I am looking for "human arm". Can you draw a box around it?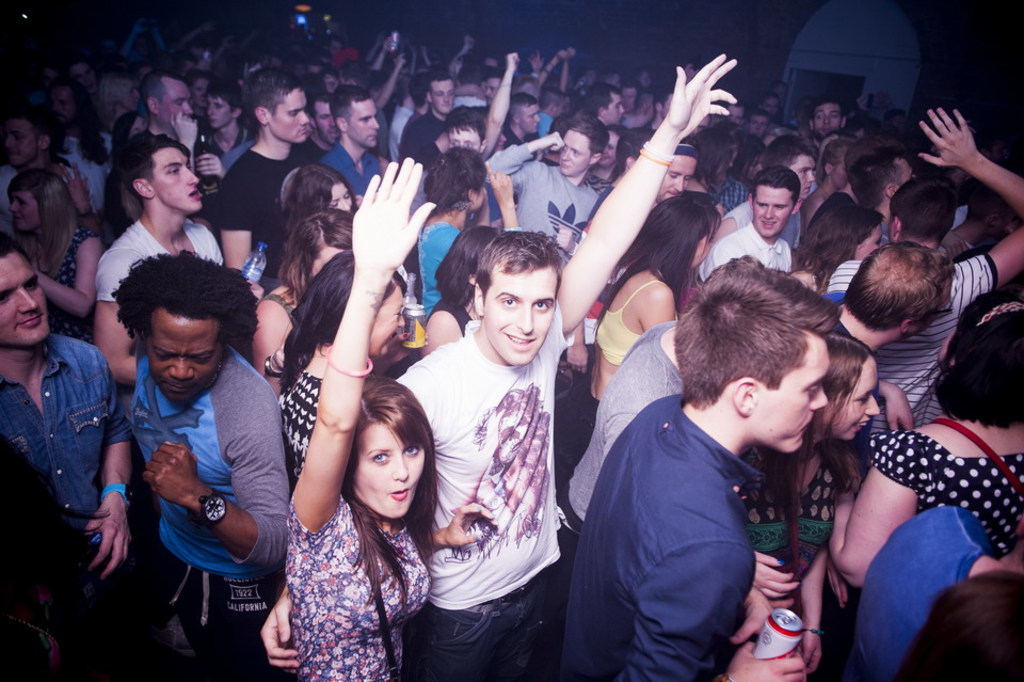
Sure, the bounding box is crop(477, 132, 562, 190).
